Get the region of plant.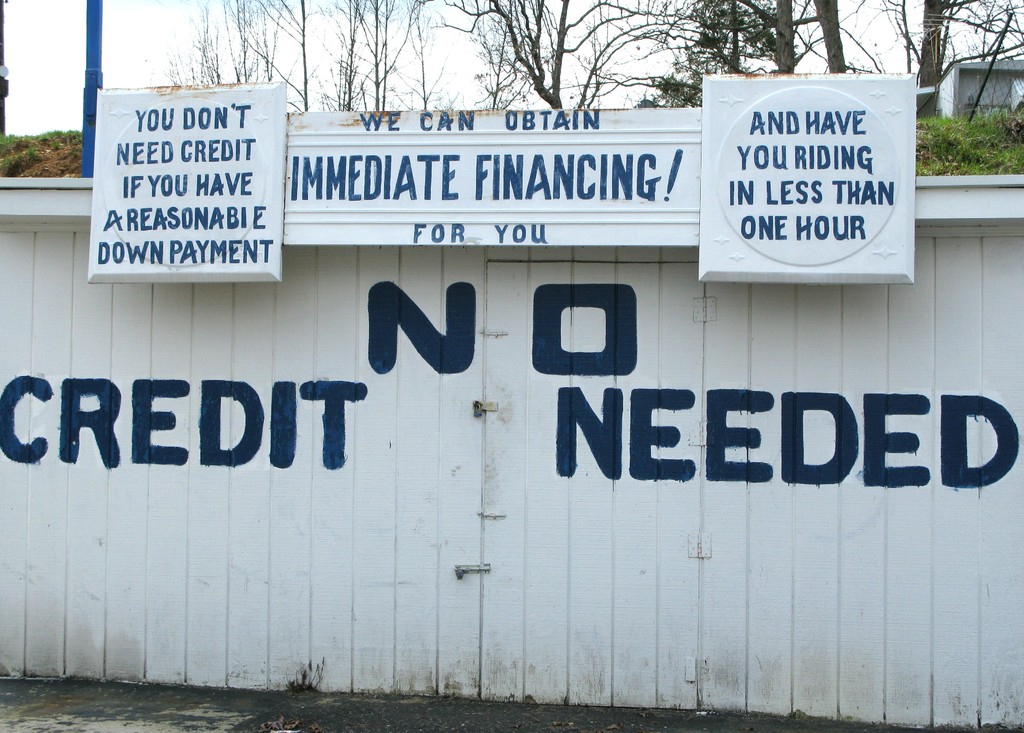
pyautogui.locateOnScreen(276, 657, 329, 691).
